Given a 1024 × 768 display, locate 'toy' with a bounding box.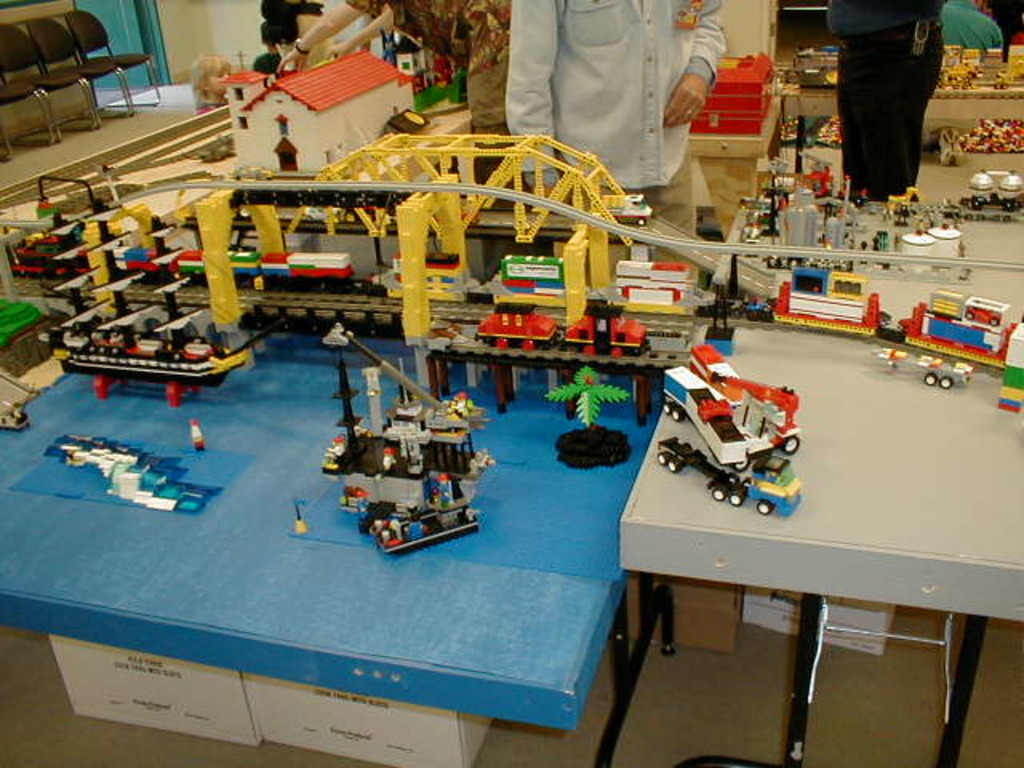
Located: 26, 323, 254, 402.
